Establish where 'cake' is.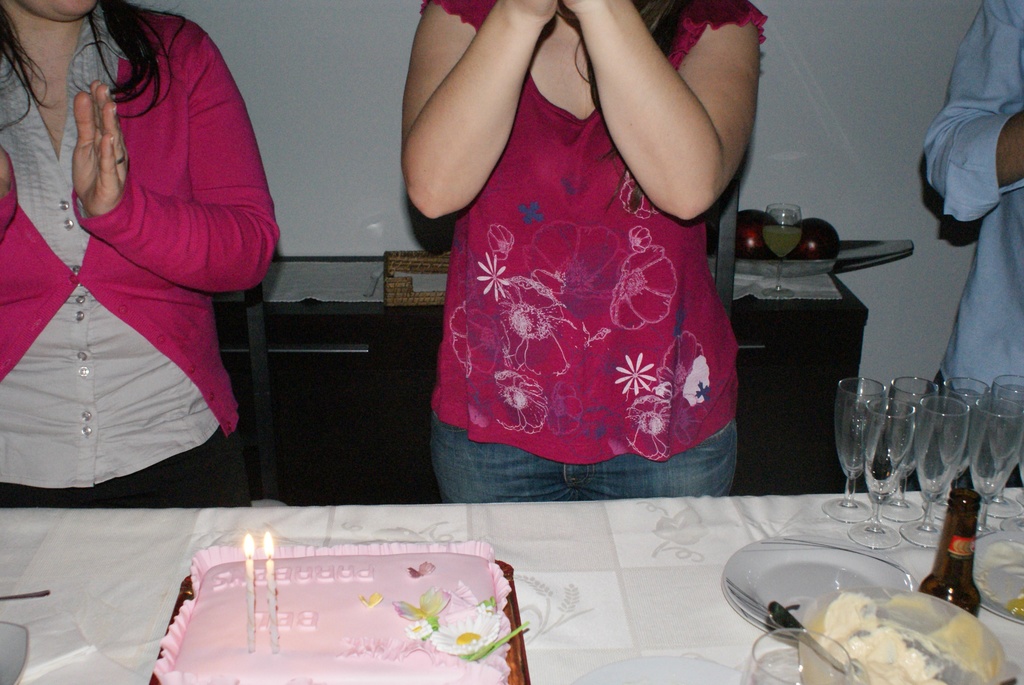
Established at locate(152, 541, 514, 684).
